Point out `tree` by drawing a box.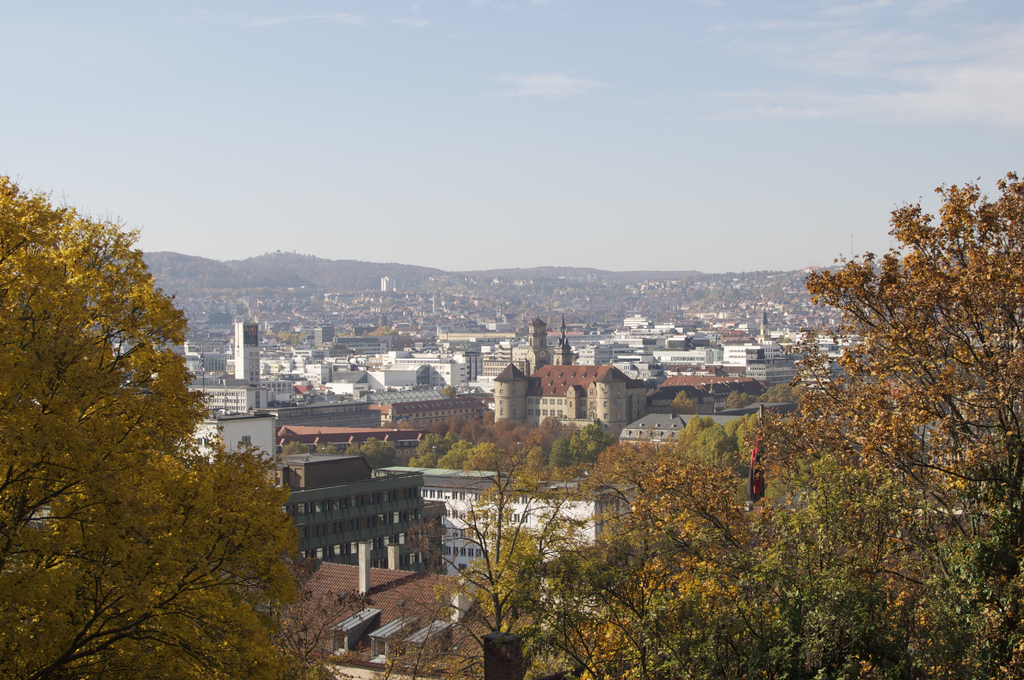
box(285, 439, 309, 452).
